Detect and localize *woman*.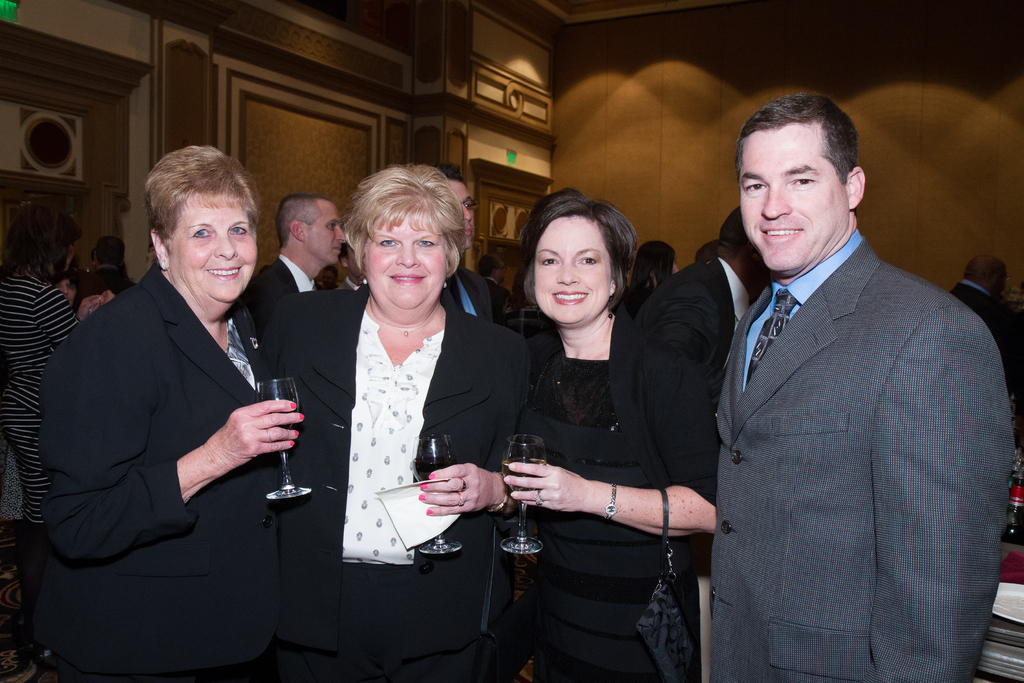
Localized at left=0, top=210, right=83, bottom=537.
